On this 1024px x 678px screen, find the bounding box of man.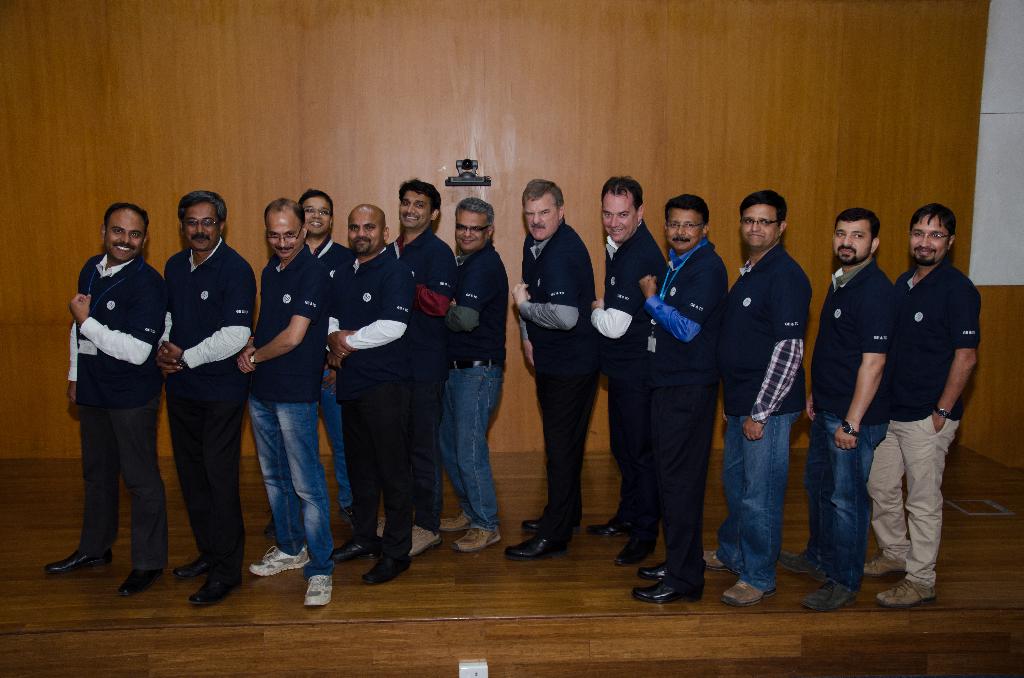
Bounding box: locate(393, 176, 458, 567).
